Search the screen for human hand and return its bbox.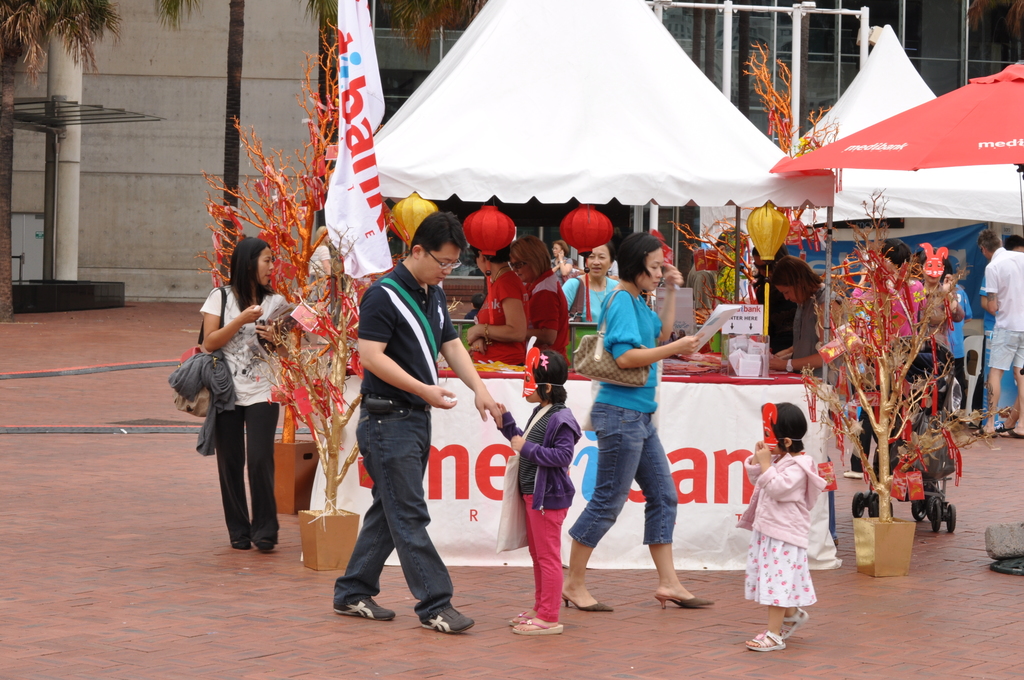
Found: {"left": 662, "top": 263, "right": 686, "bottom": 287}.
